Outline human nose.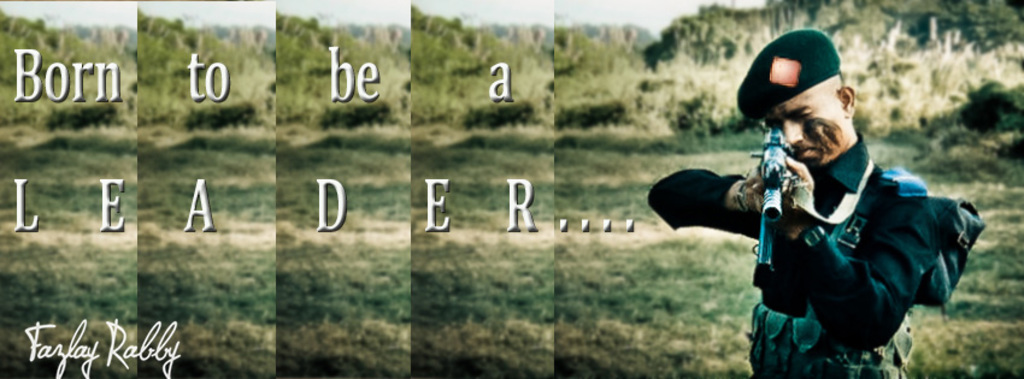
Outline: [x1=785, y1=126, x2=802, y2=144].
